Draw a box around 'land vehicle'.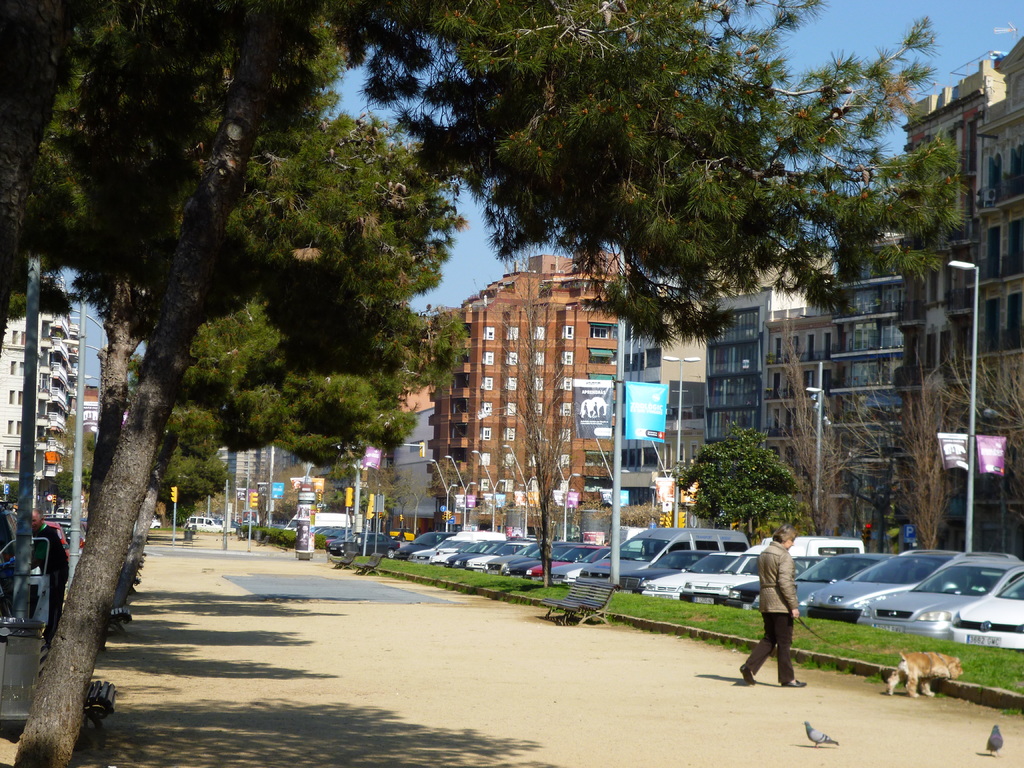
bbox=(326, 525, 341, 534).
